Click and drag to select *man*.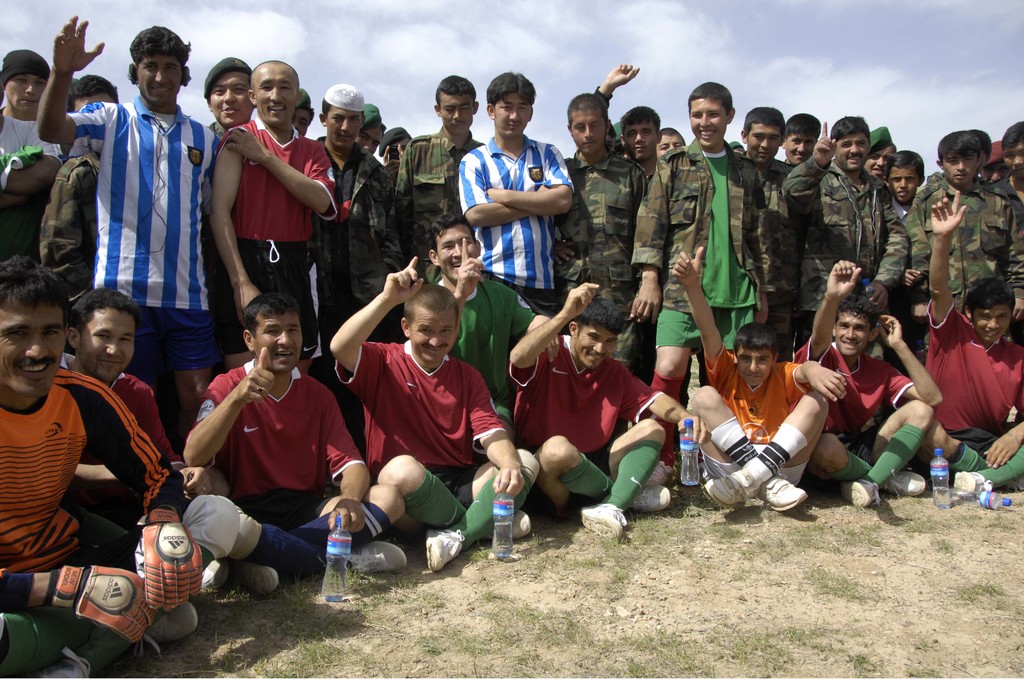
Selection: rect(197, 58, 256, 138).
